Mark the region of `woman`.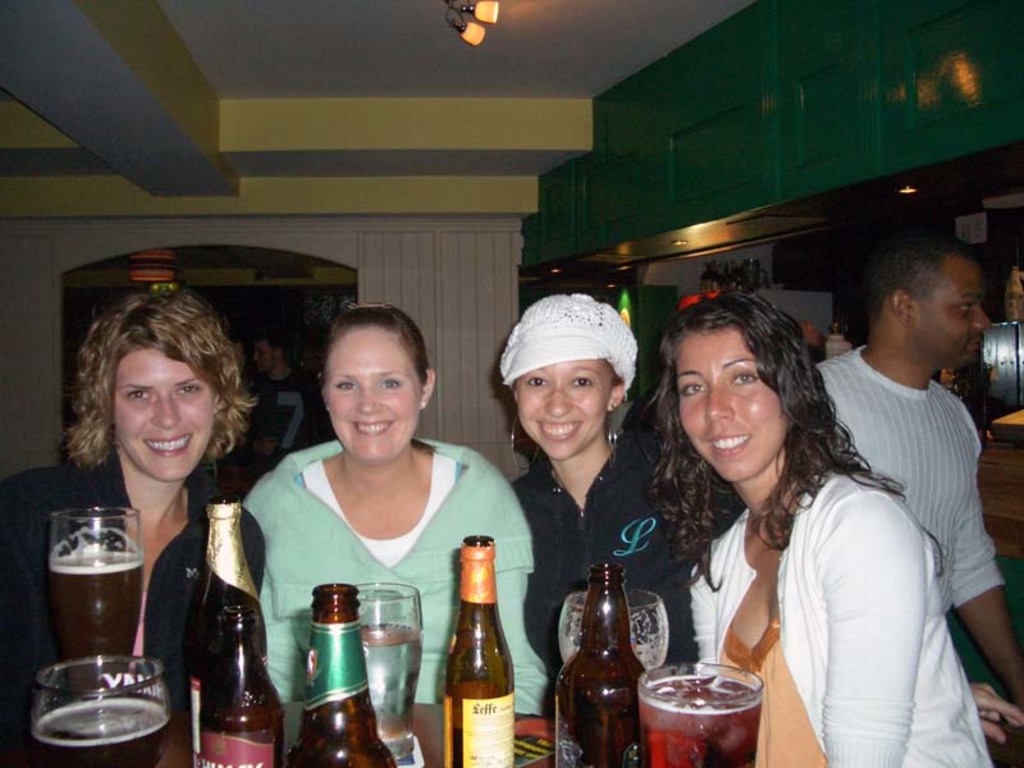
Region: BBox(503, 291, 662, 704).
